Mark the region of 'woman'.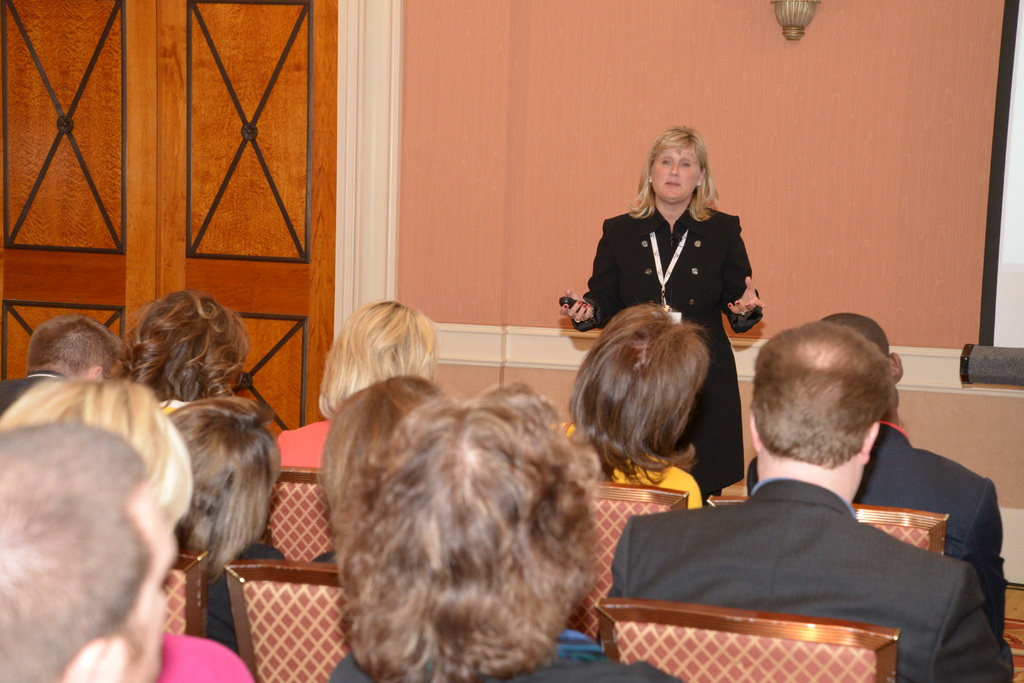
Region: (106,291,248,420).
